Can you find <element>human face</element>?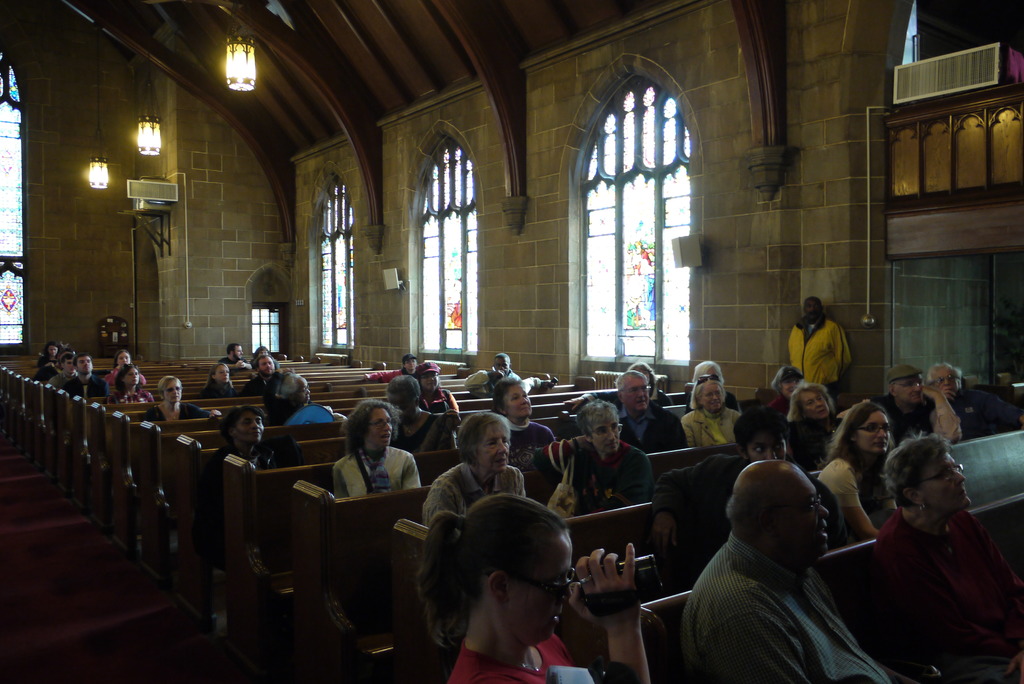
Yes, bounding box: pyautogui.locateOnScreen(263, 361, 273, 368).
